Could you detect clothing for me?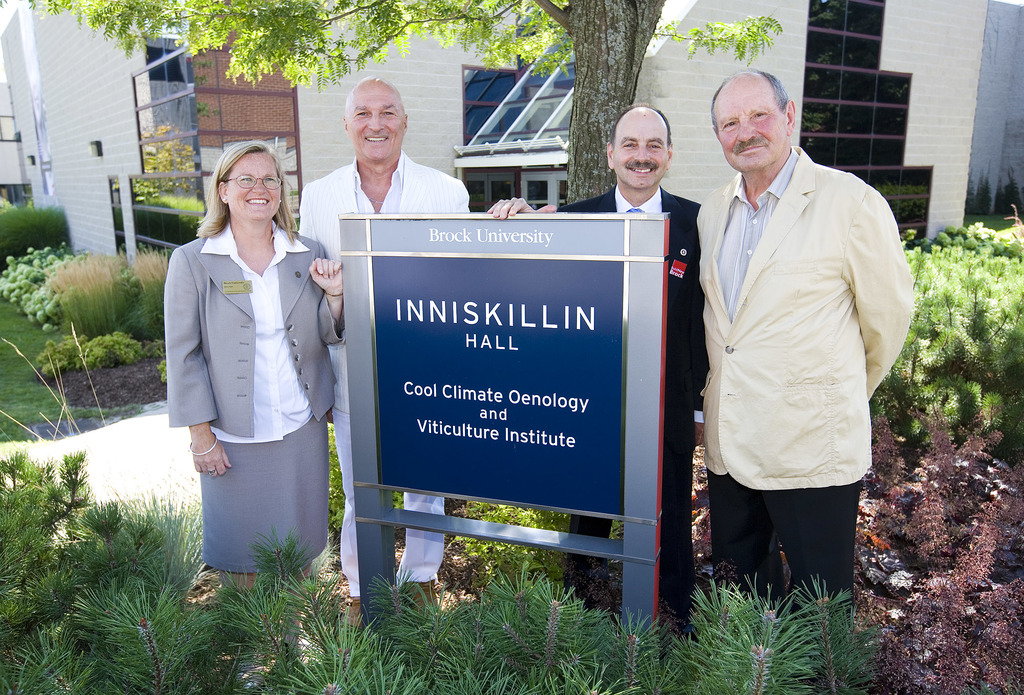
Detection result: <bbox>166, 205, 349, 590</bbox>.
